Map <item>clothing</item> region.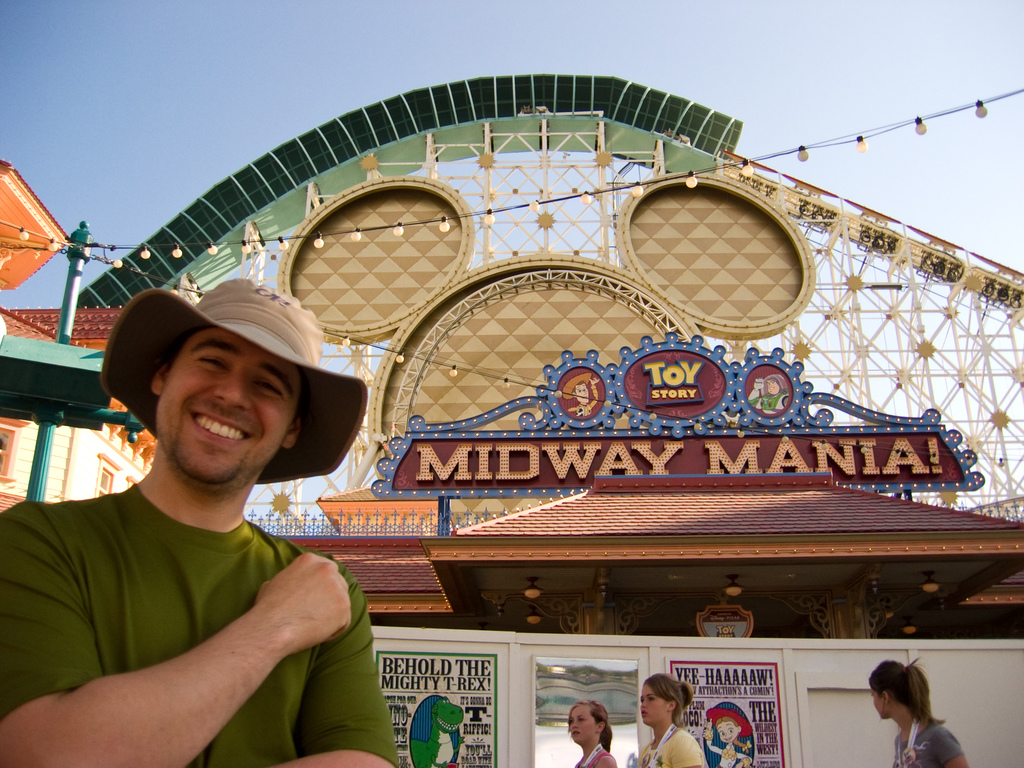
Mapped to [634, 717, 708, 767].
